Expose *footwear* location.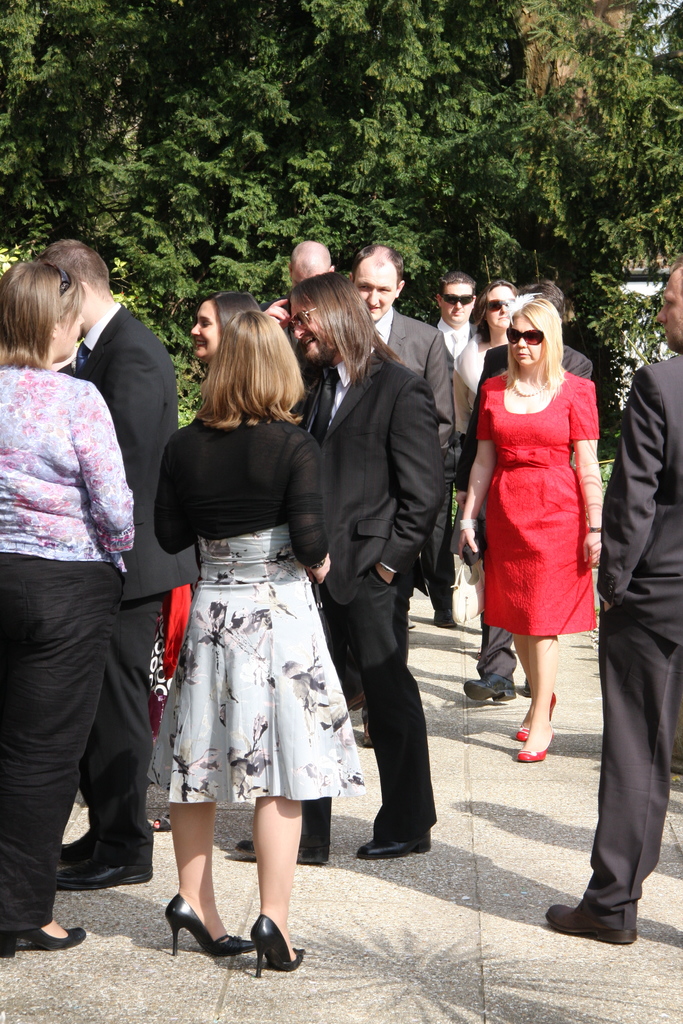
Exposed at [left=249, top=913, right=307, bottom=979].
